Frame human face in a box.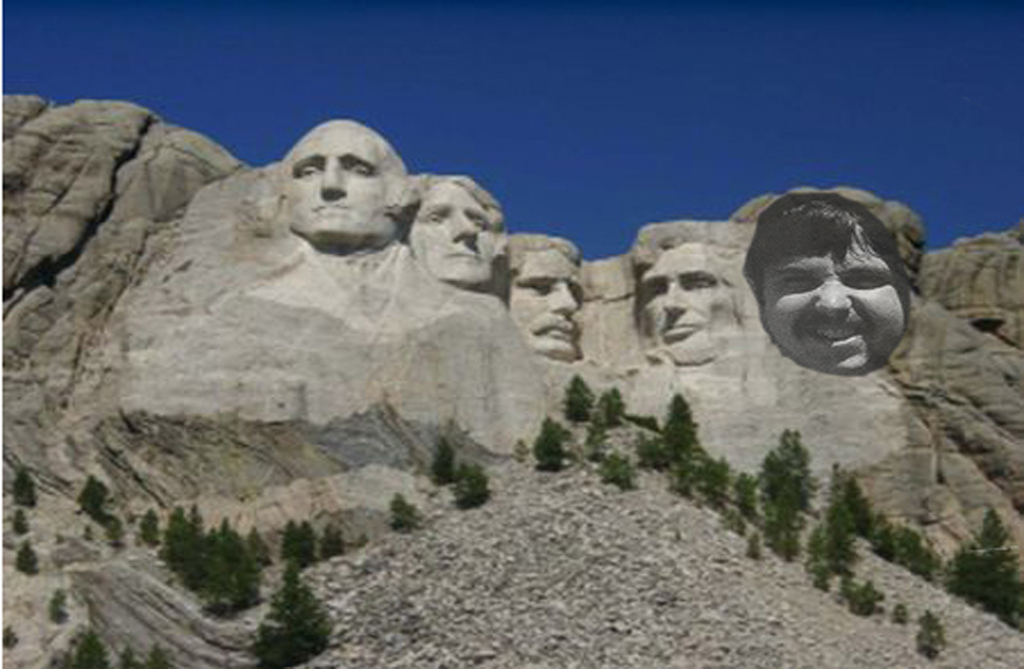
{"x1": 408, "y1": 180, "x2": 505, "y2": 285}.
